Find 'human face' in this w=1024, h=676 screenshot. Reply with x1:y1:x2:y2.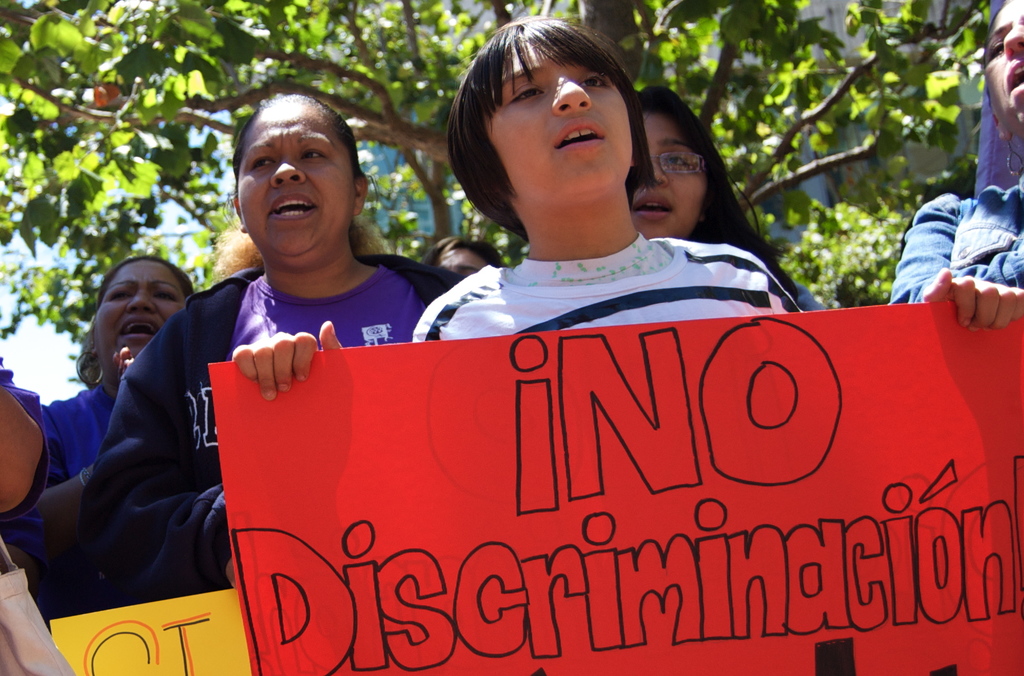
621:106:709:243.
